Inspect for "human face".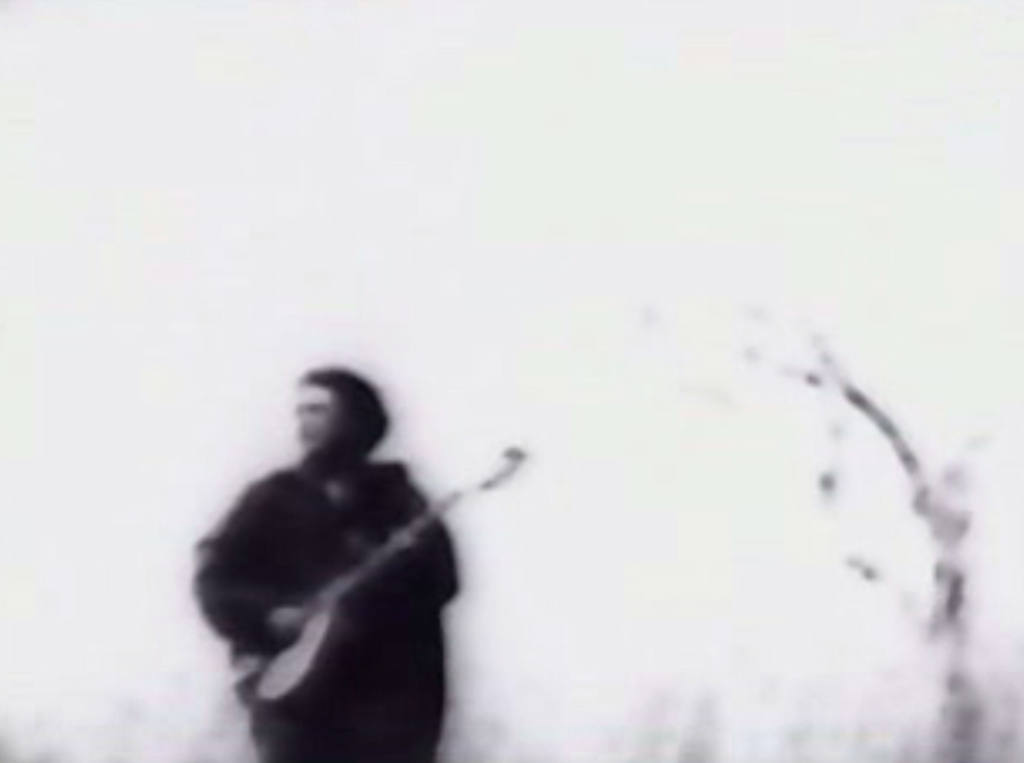
Inspection: BBox(299, 379, 346, 459).
